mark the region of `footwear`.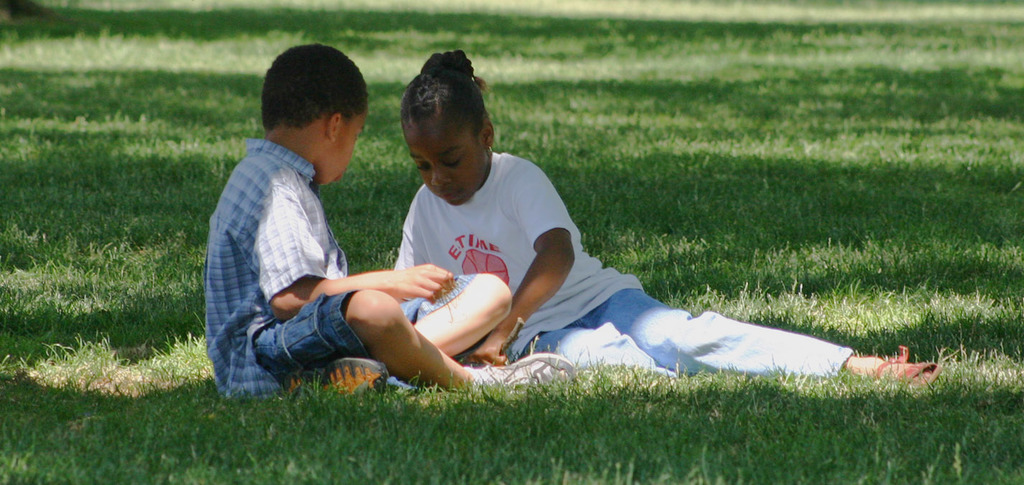
Region: Rect(469, 352, 579, 387).
